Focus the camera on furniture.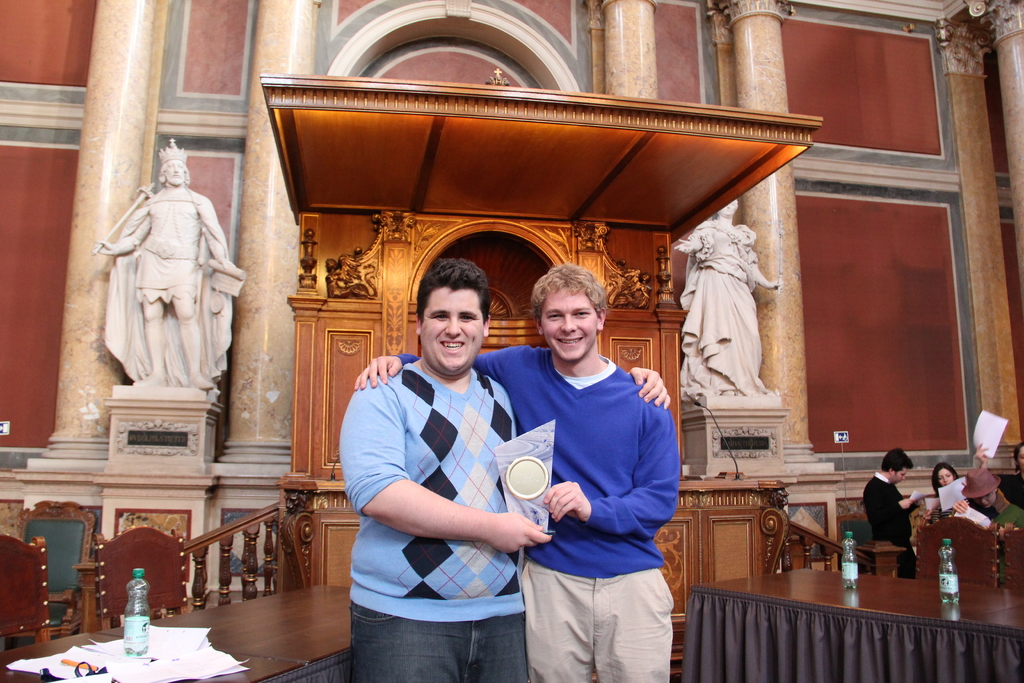
Focus region: BBox(687, 566, 1023, 682).
